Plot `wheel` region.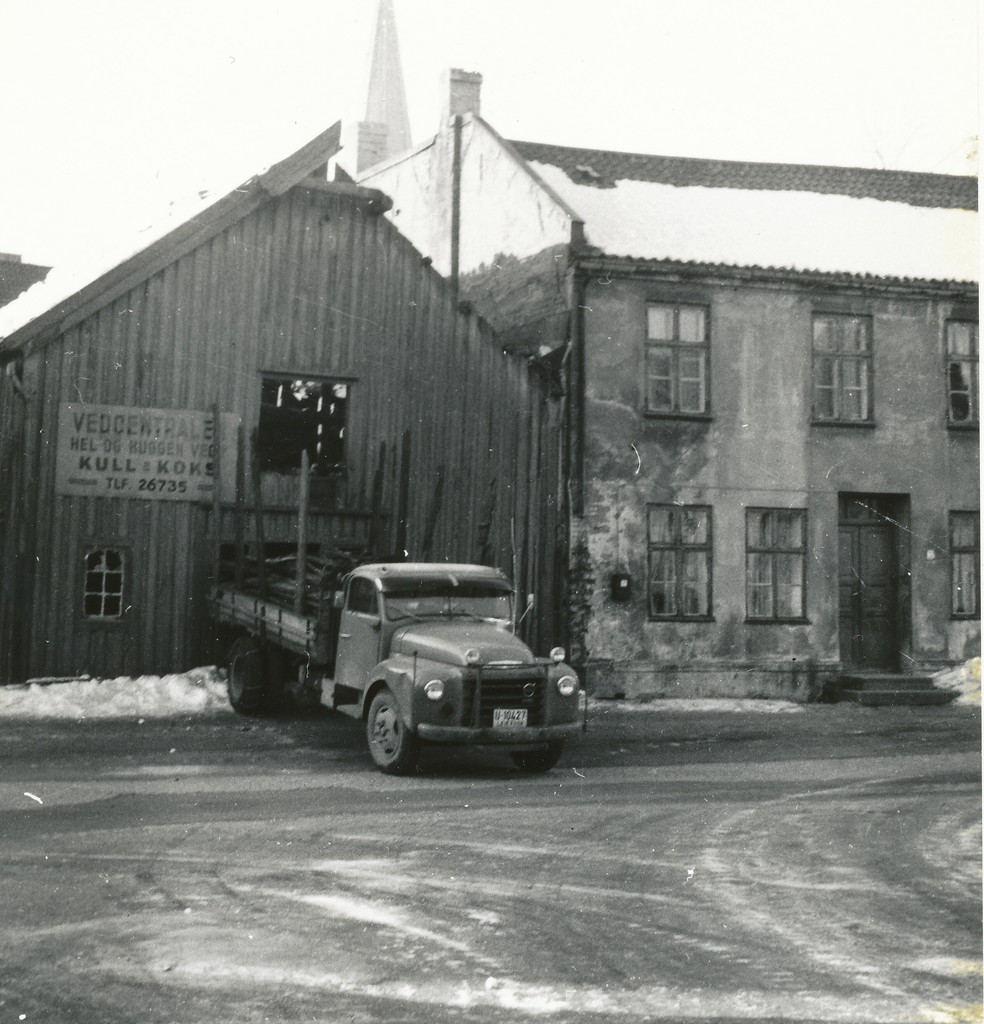
Plotted at [left=509, top=742, right=554, bottom=774].
